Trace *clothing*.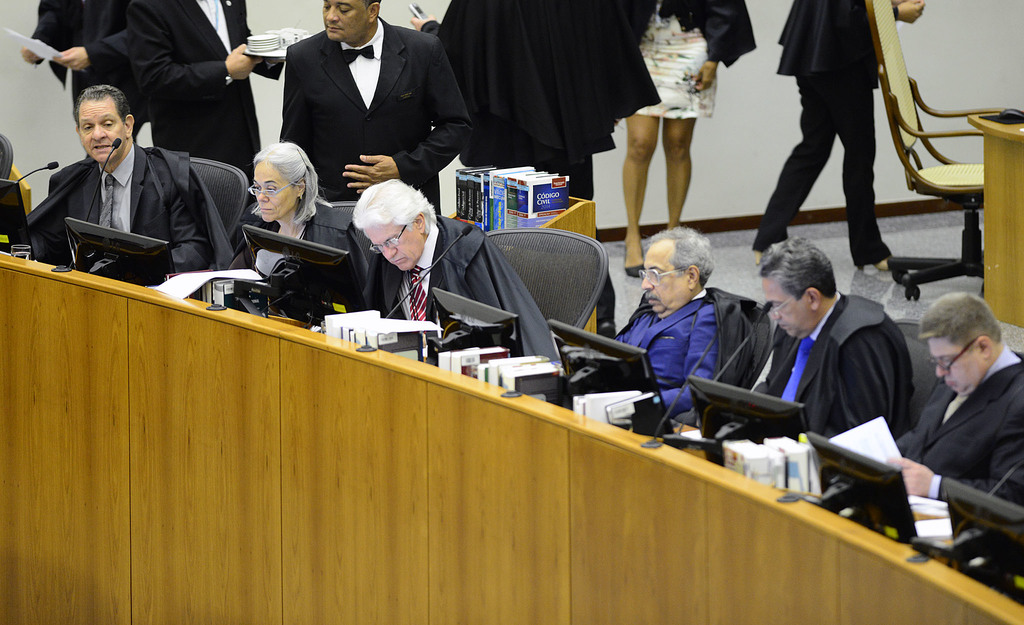
Traced to <bbox>24, 147, 237, 276</bbox>.
